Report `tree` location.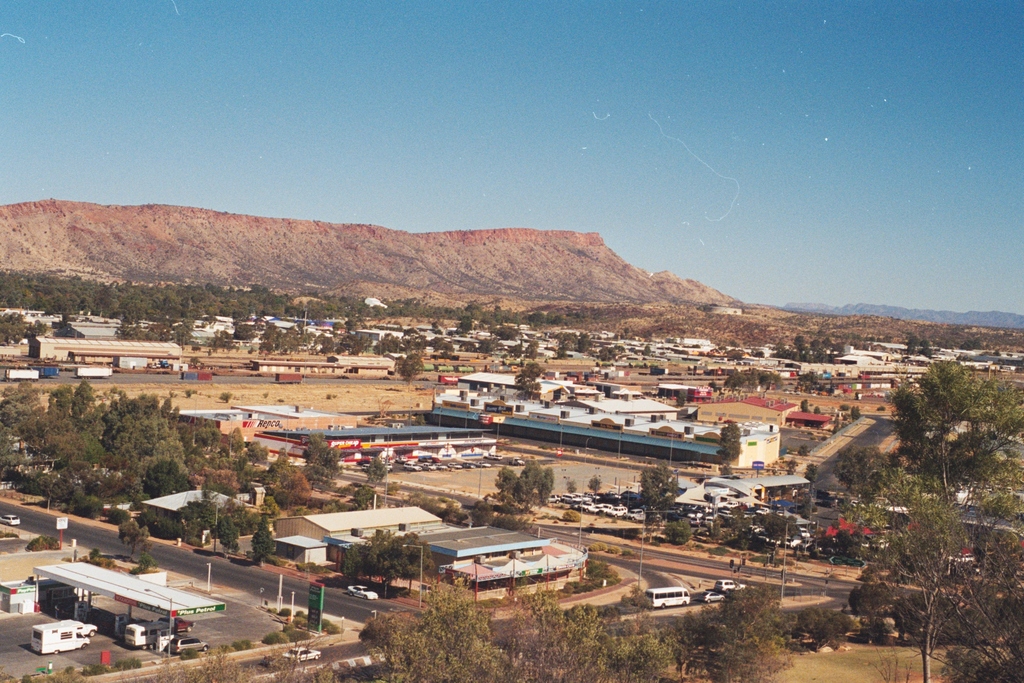
Report: select_region(641, 343, 652, 358).
